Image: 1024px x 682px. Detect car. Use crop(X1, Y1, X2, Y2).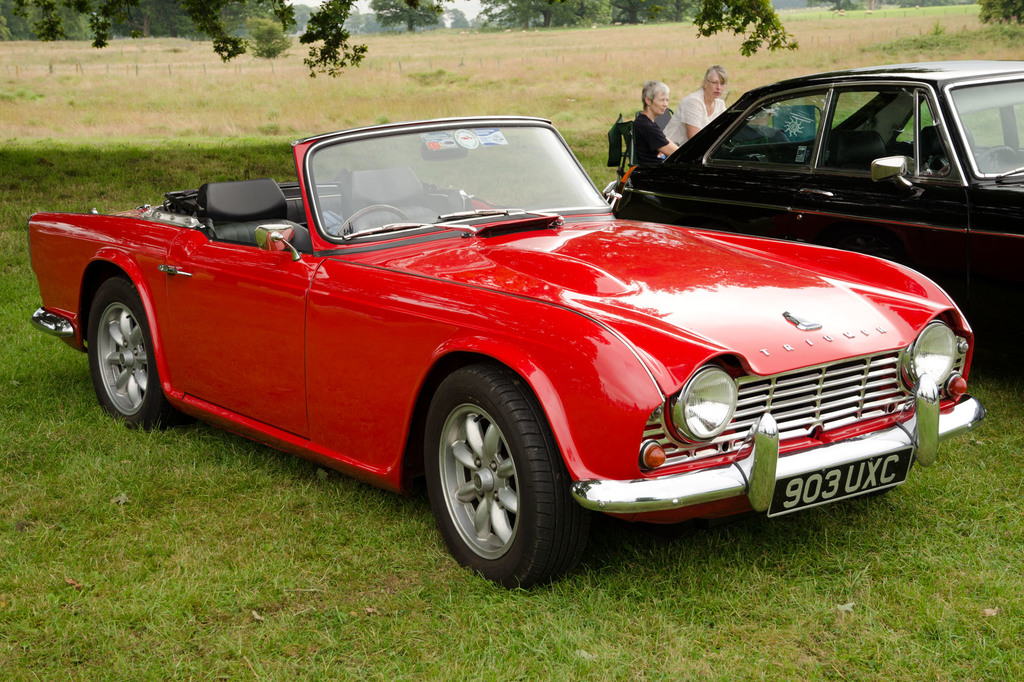
crop(30, 115, 986, 592).
